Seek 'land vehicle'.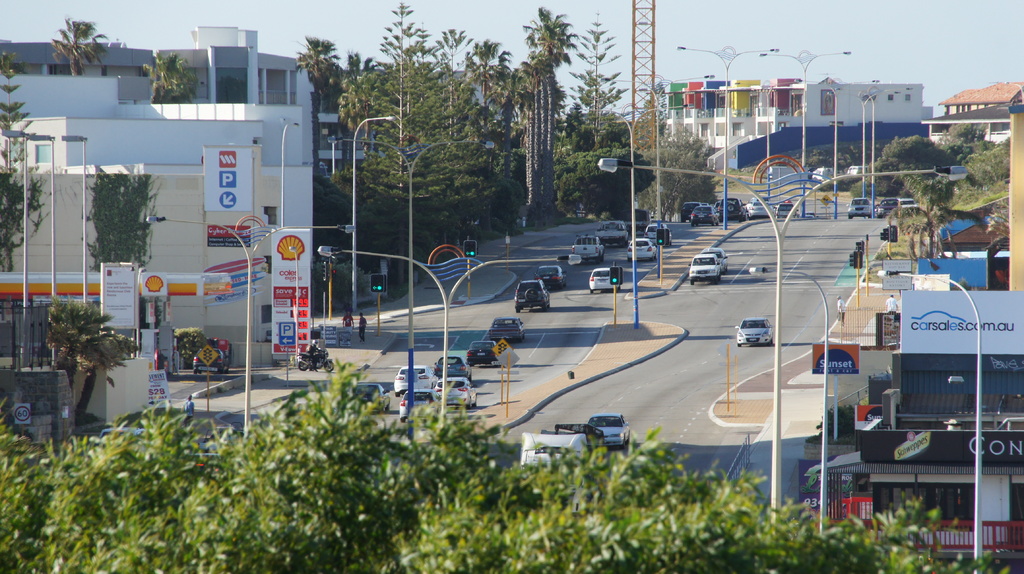
<region>846, 195, 871, 222</region>.
